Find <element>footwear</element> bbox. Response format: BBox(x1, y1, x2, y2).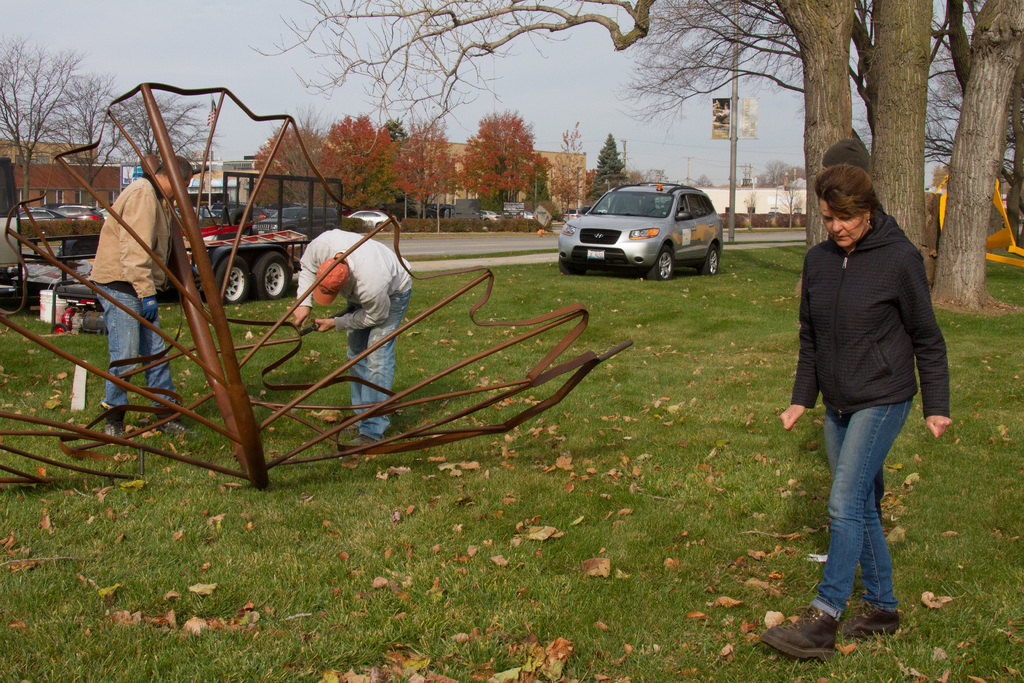
BBox(106, 424, 127, 445).
